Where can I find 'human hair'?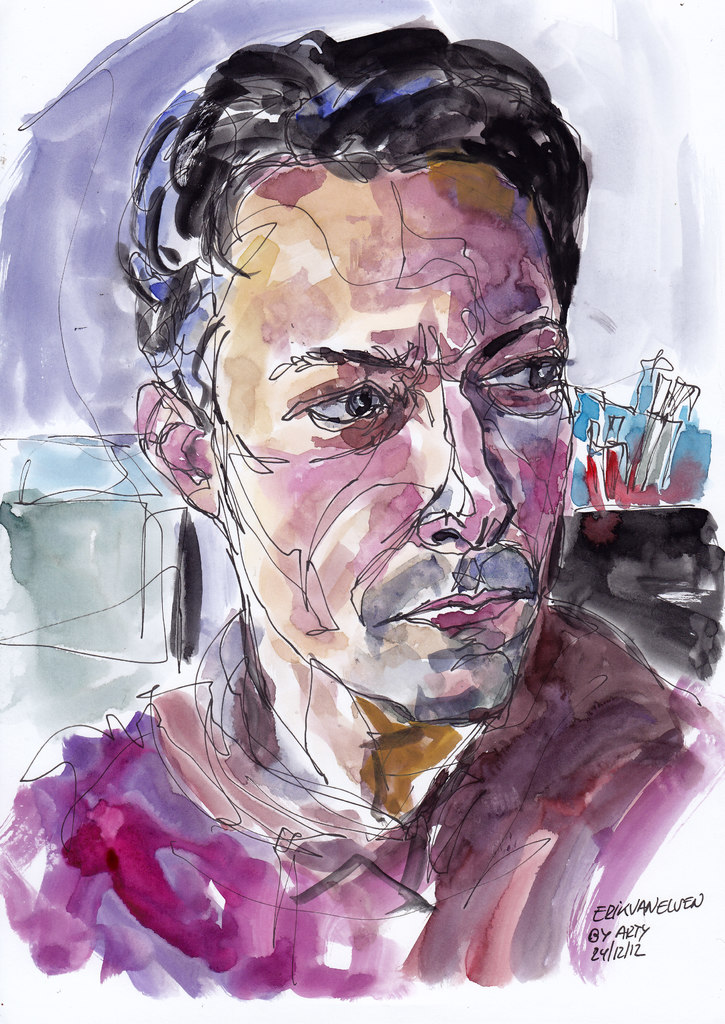
You can find it at <bbox>100, 19, 601, 444</bbox>.
